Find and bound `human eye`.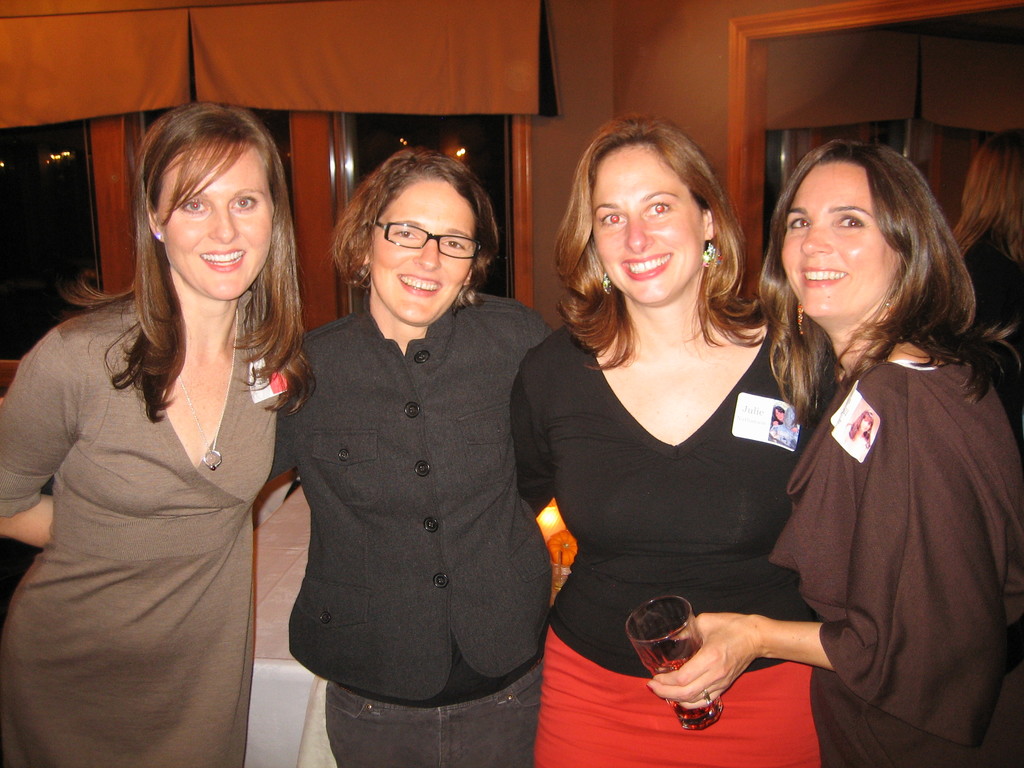
Bound: x1=785, y1=217, x2=813, y2=232.
